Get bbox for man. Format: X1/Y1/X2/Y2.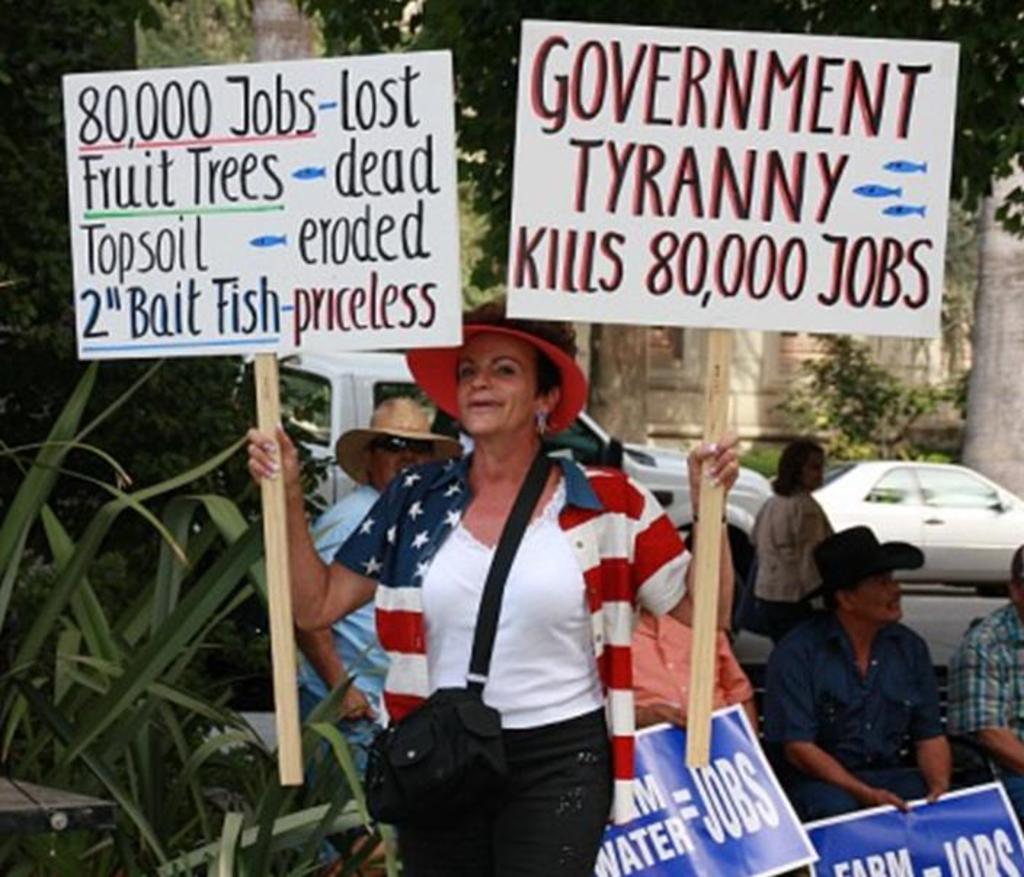
948/545/1023/833.
